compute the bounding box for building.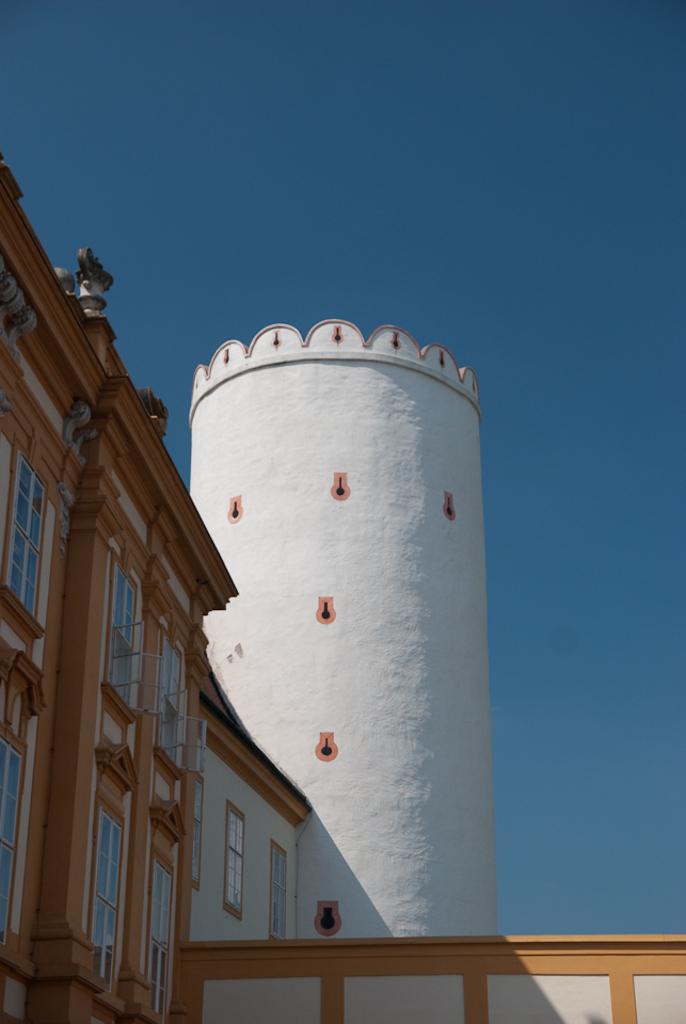
crop(0, 159, 685, 1023).
